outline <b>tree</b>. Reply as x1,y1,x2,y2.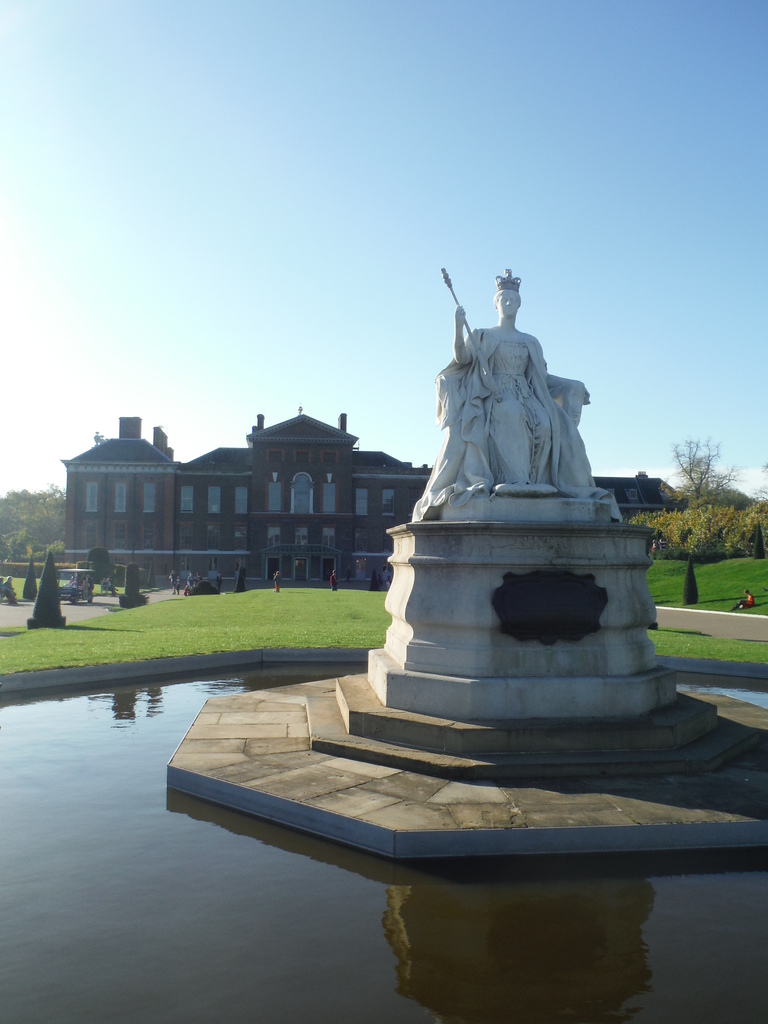
367,568,381,593.
